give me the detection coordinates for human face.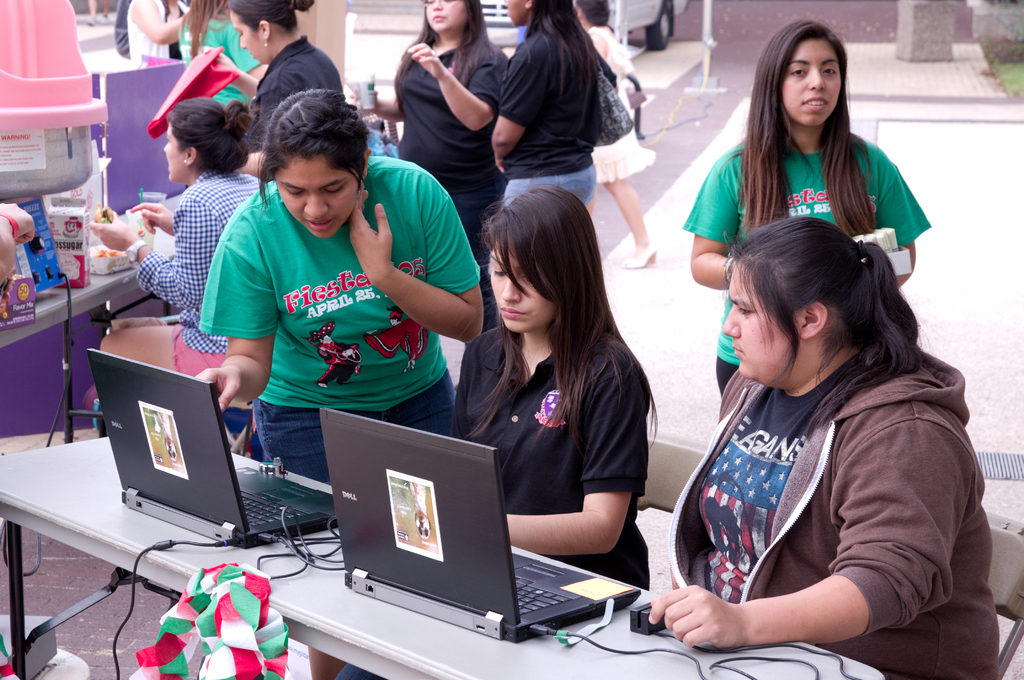
(722,259,796,380).
